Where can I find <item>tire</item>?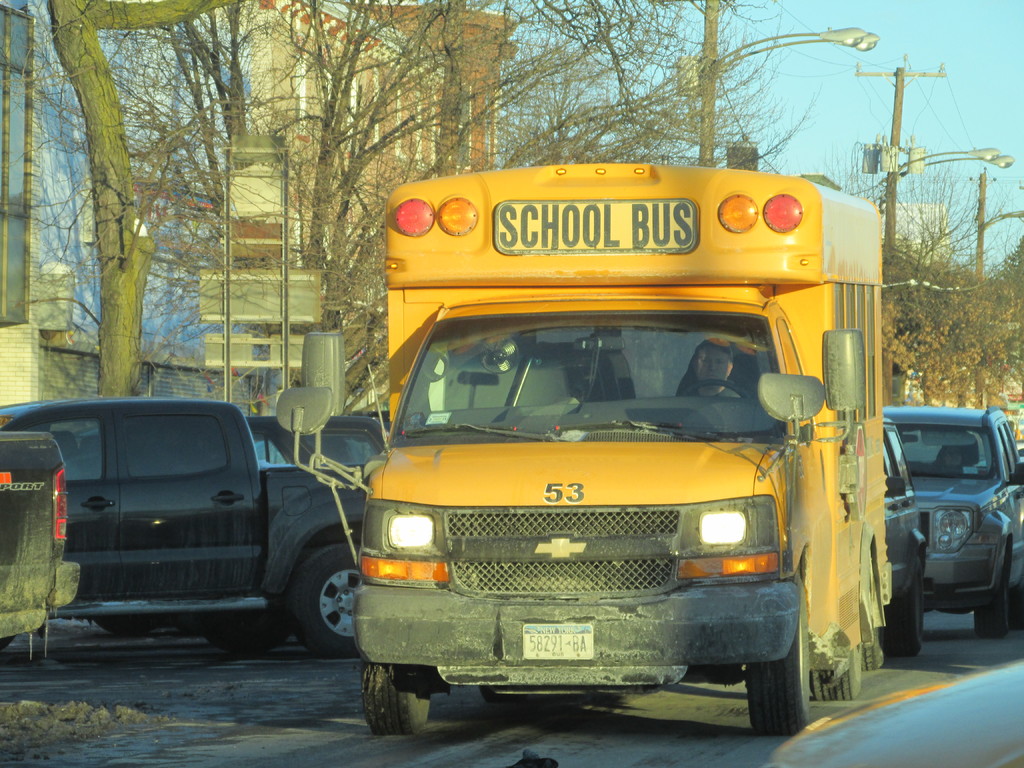
You can find it at pyautogui.locateOnScreen(972, 575, 1011, 641).
